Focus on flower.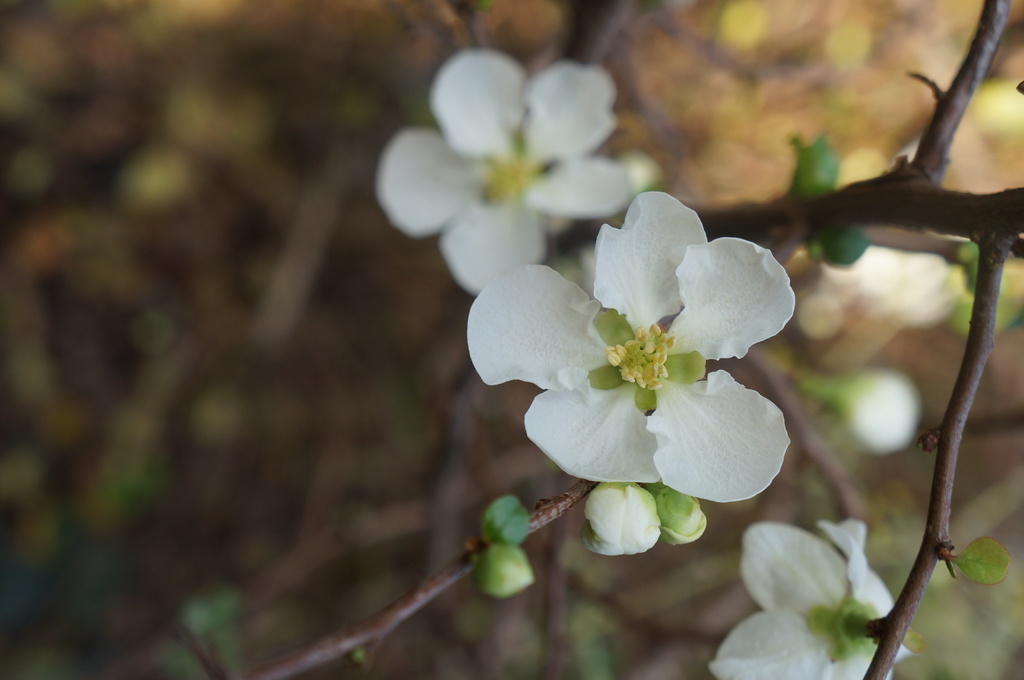
Focused at [x1=708, y1=515, x2=917, y2=679].
